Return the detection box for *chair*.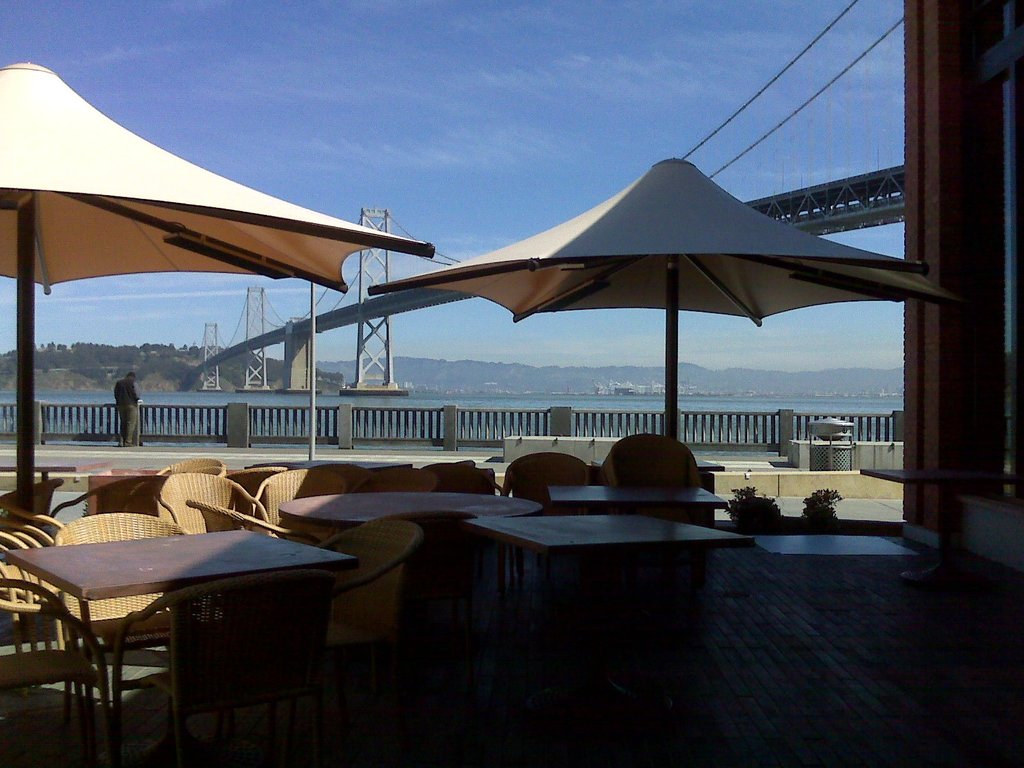
428 460 511 586.
